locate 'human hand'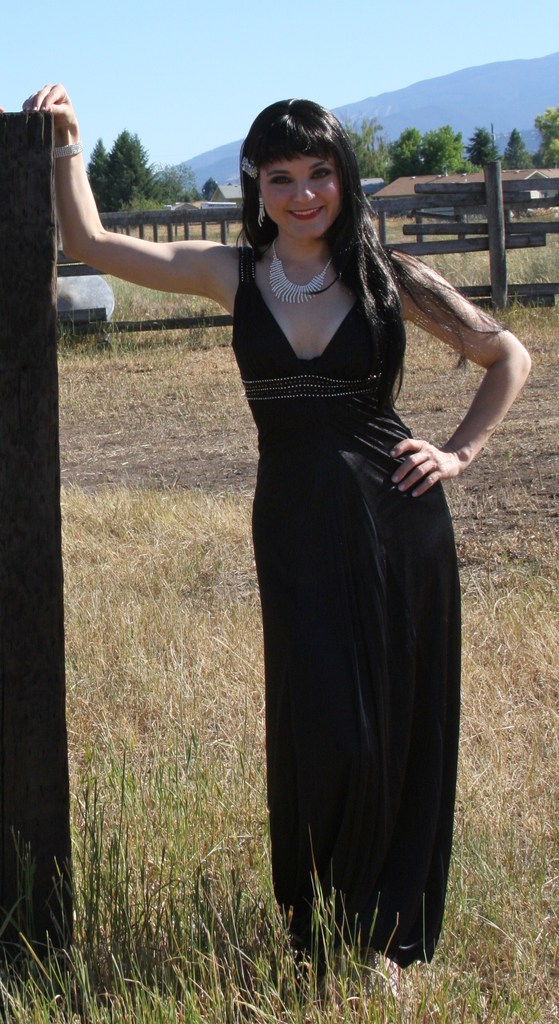
[20, 81, 79, 148]
